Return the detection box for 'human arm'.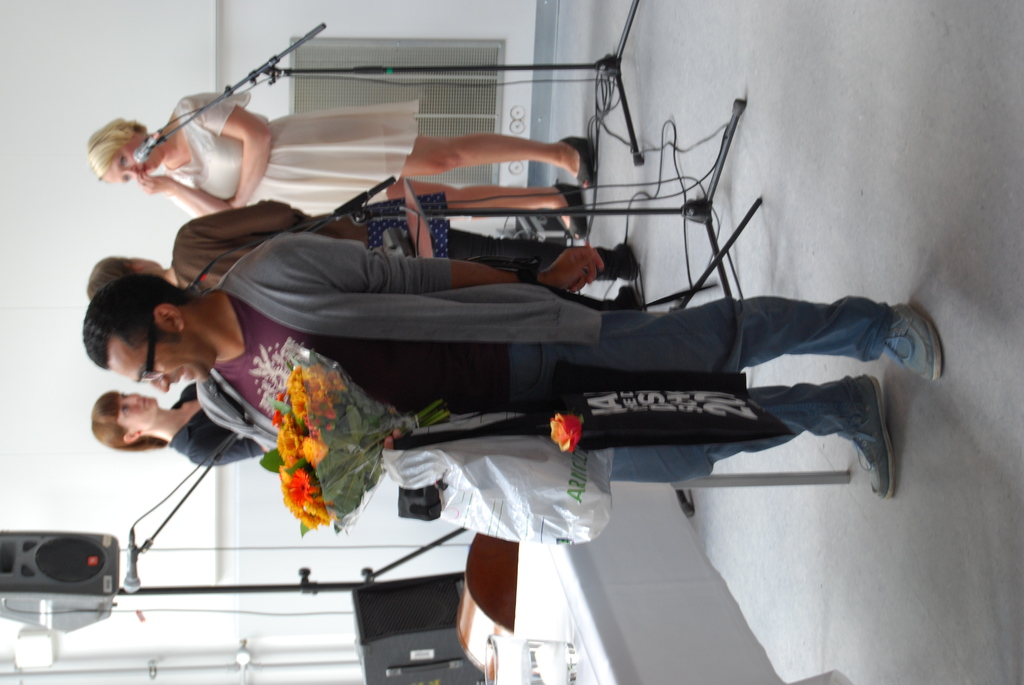
x1=204, y1=438, x2=269, y2=468.
